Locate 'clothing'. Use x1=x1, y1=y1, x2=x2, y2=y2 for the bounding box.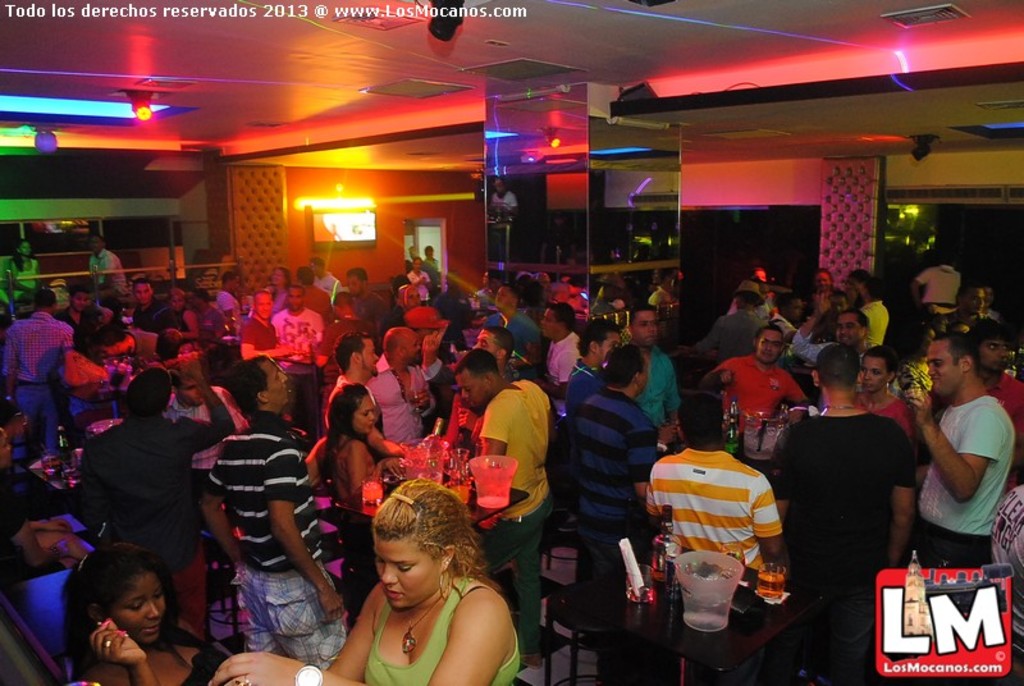
x1=915, y1=264, x2=965, y2=315.
